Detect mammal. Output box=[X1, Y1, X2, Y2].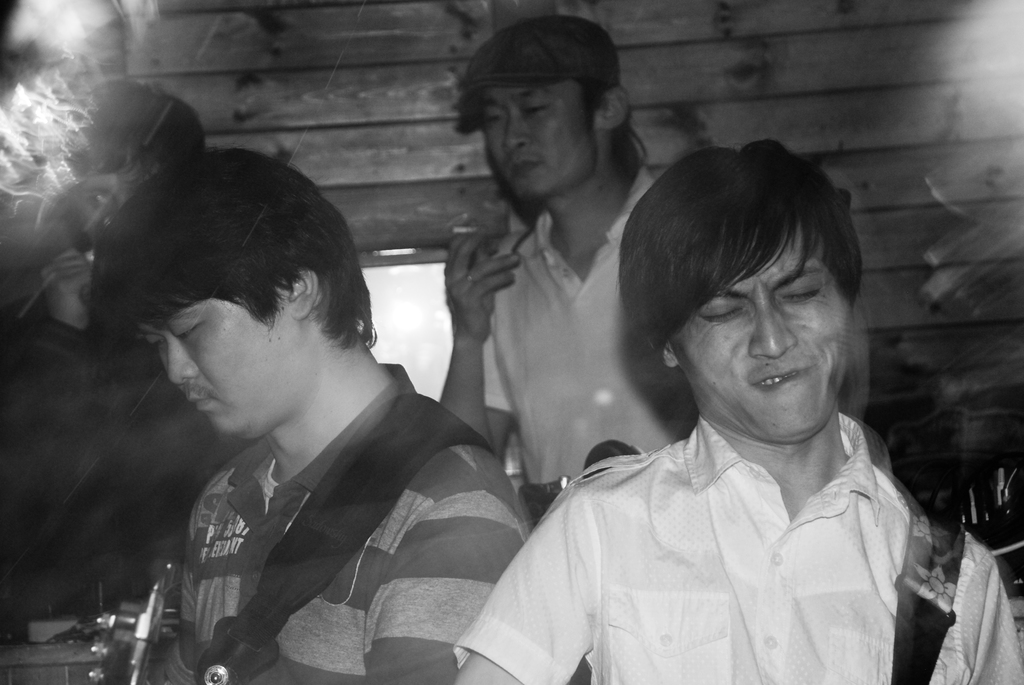
box=[0, 76, 203, 633].
